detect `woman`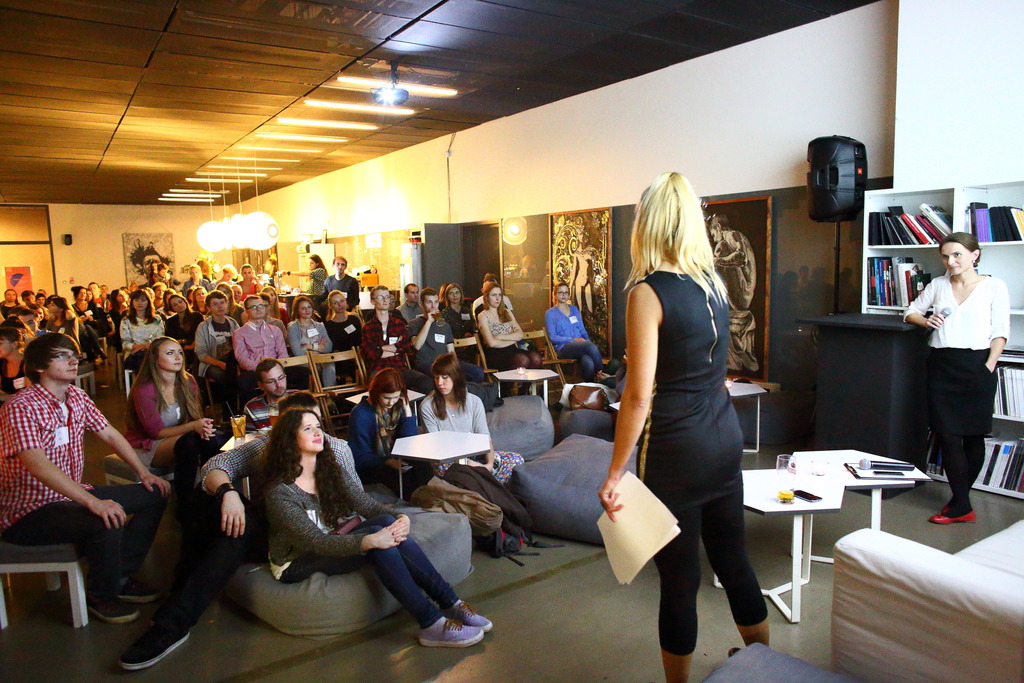
<region>124, 345, 234, 477</region>
